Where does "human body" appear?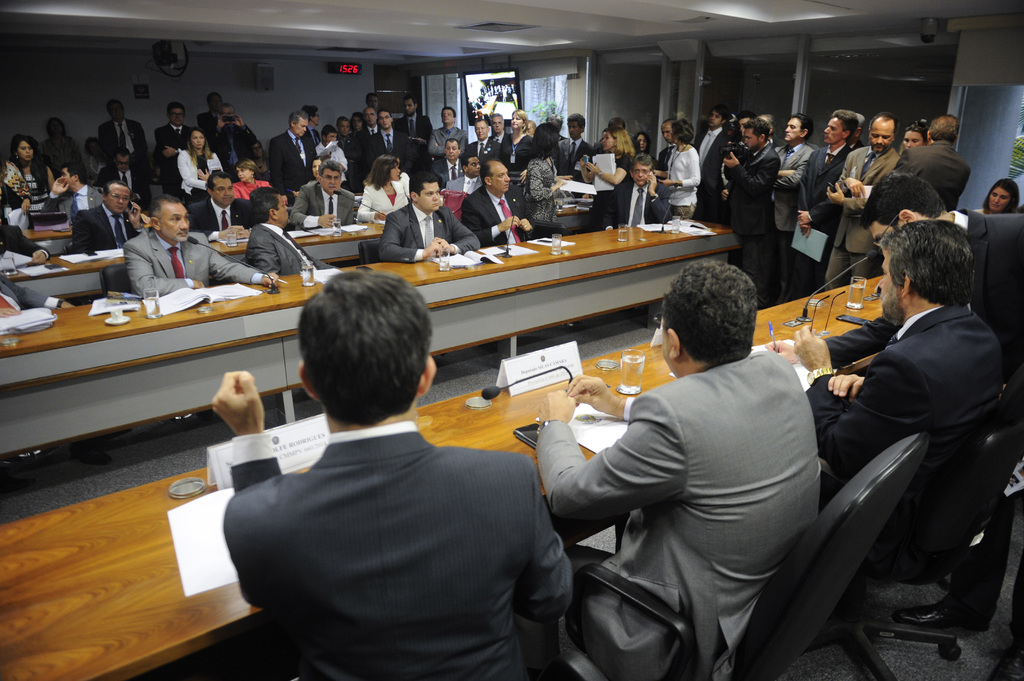
Appears at region(458, 186, 535, 244).
